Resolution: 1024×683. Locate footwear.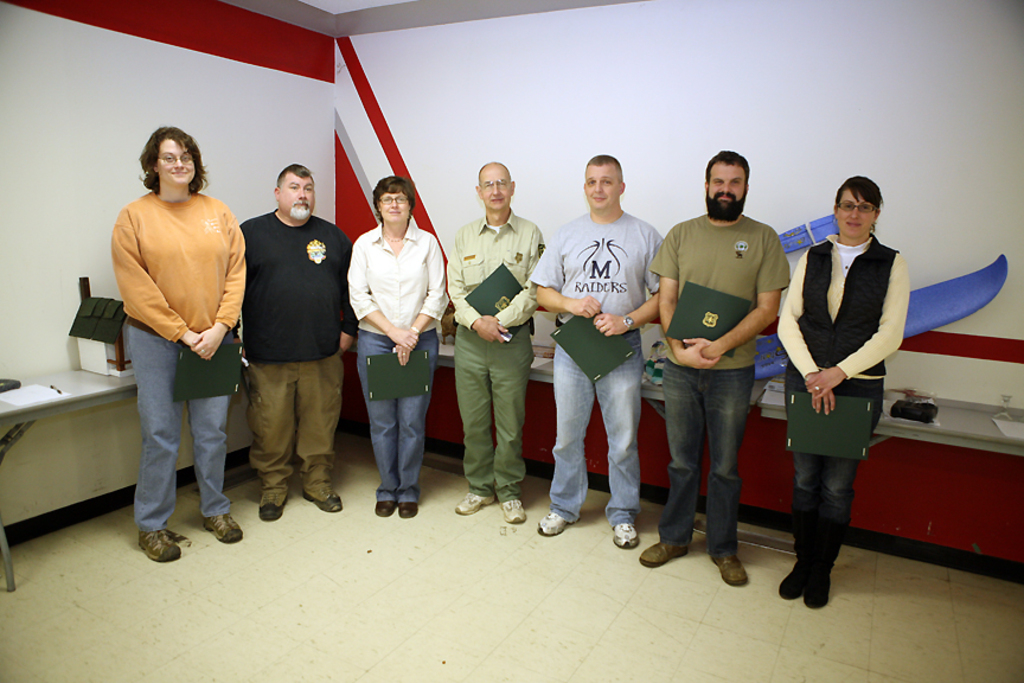
533,508,575,538.
